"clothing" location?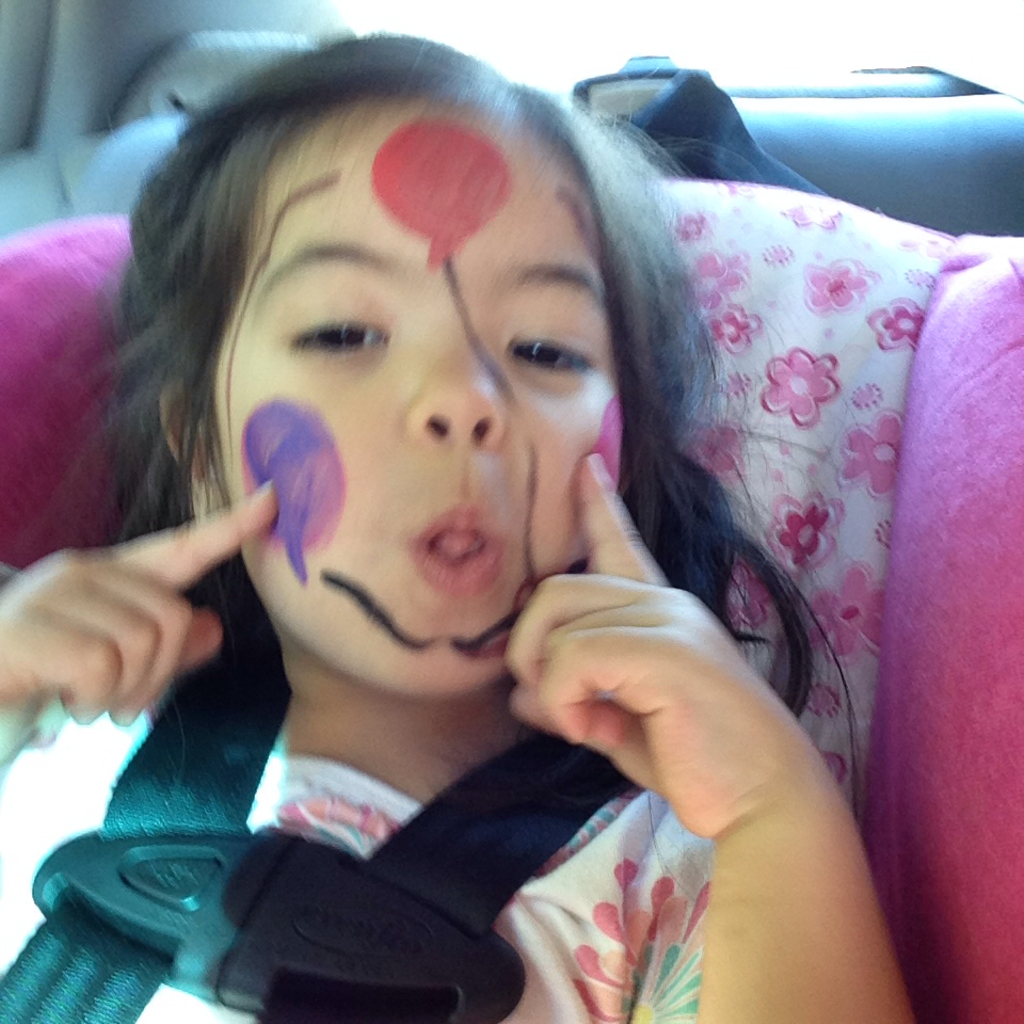
left=0, top=711, right=713, bottom=1023
